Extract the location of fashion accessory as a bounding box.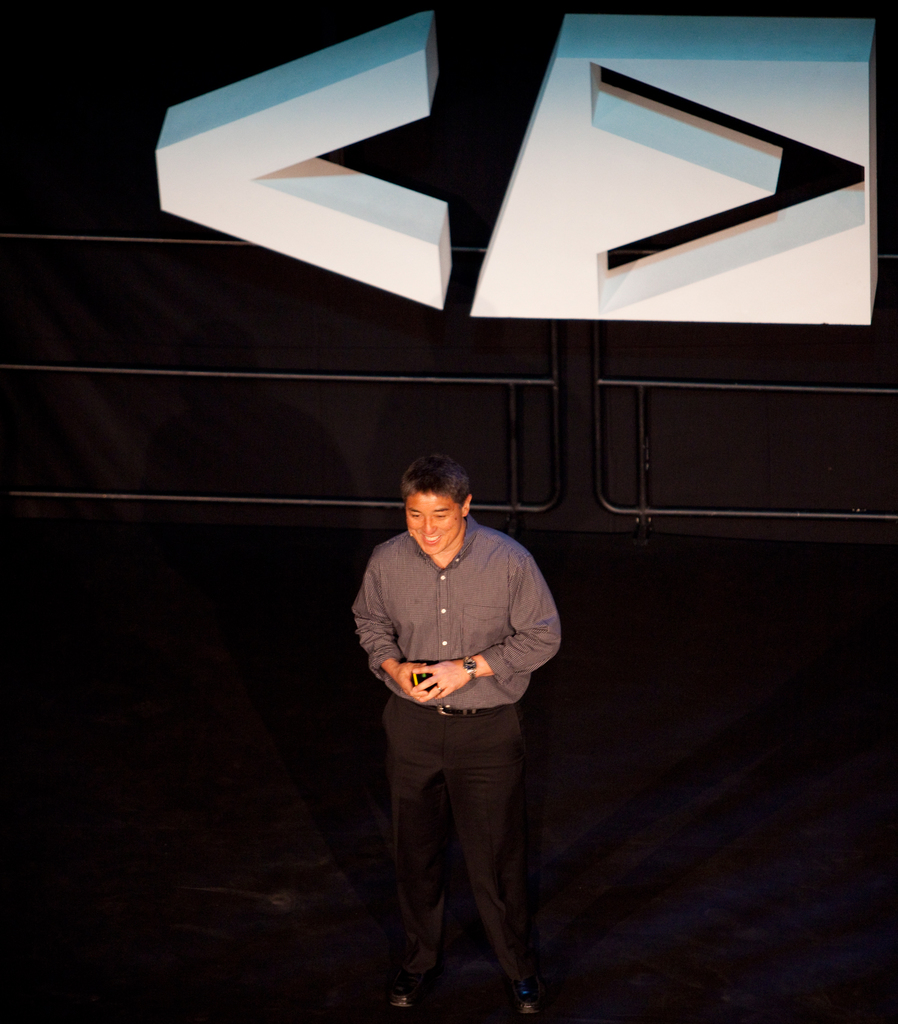
x1=513, y1=982, x2=548, y2=1019.
